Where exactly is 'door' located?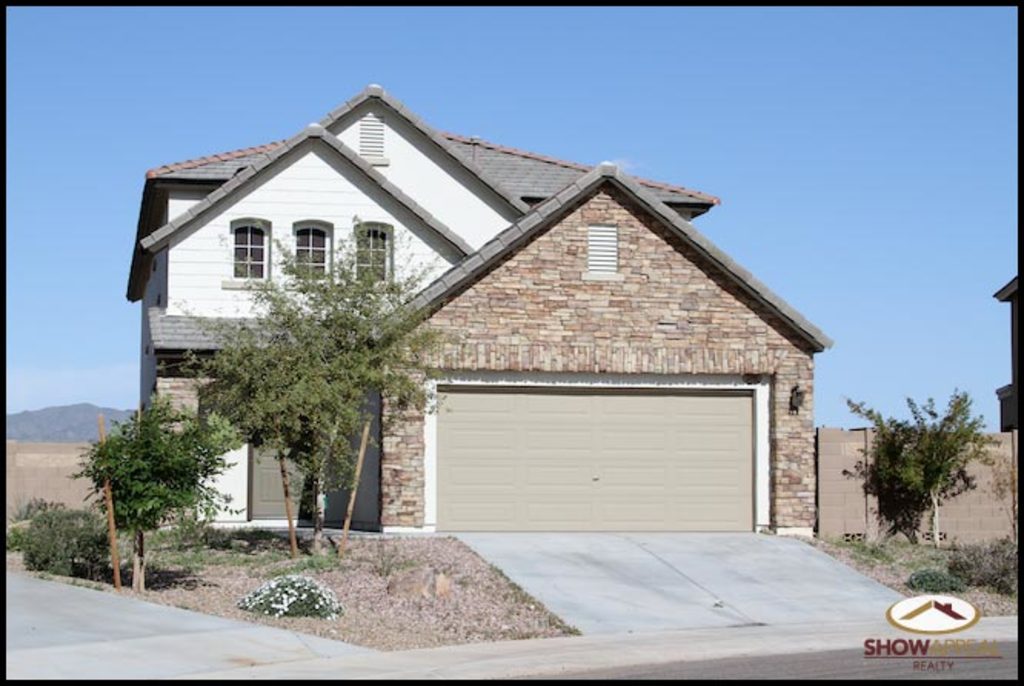
Its bounding box is (248,431,317,524).
